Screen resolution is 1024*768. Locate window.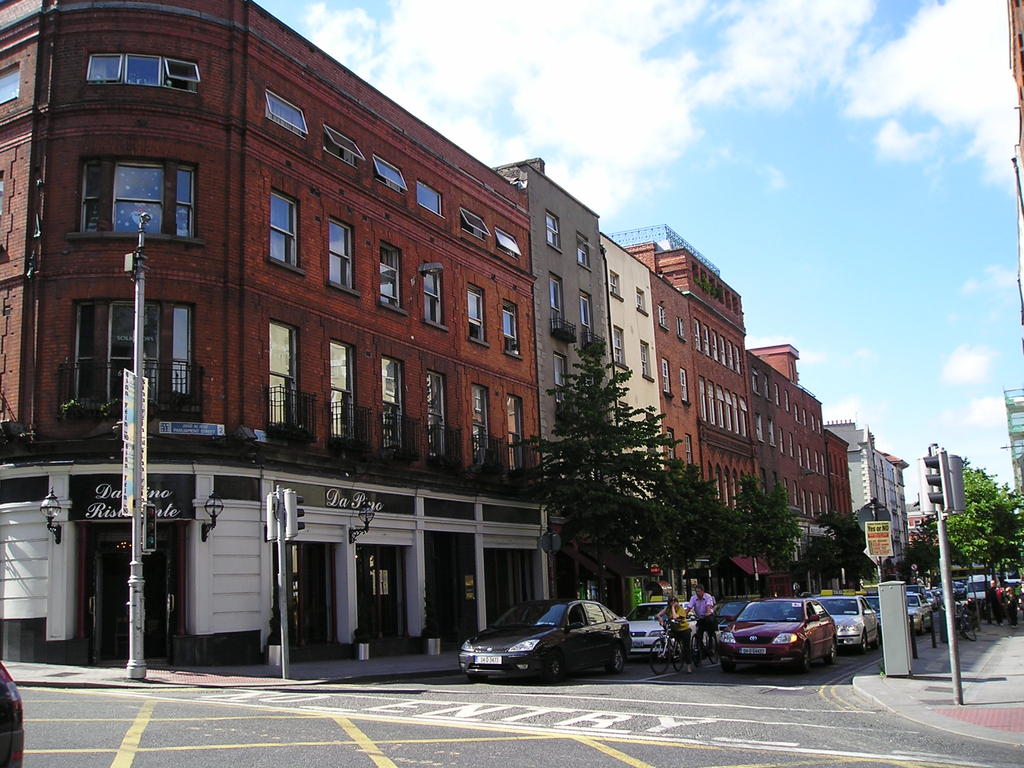
bbox(455, 211, 492, 240).
